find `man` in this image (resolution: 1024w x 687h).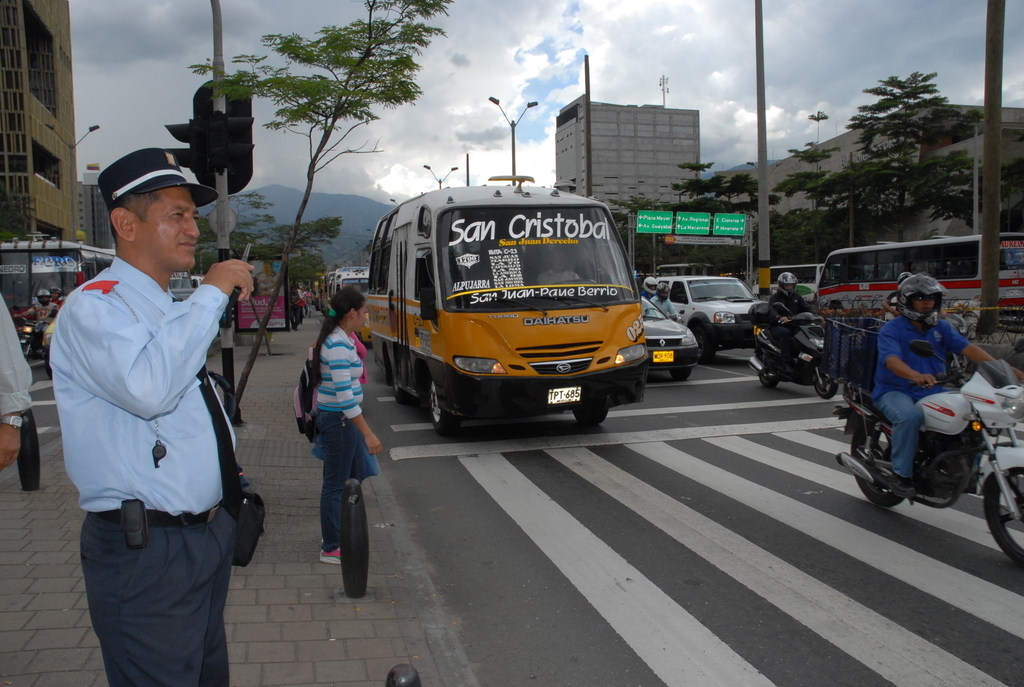
x1=48, y1=147, x2=266, y2=686.
